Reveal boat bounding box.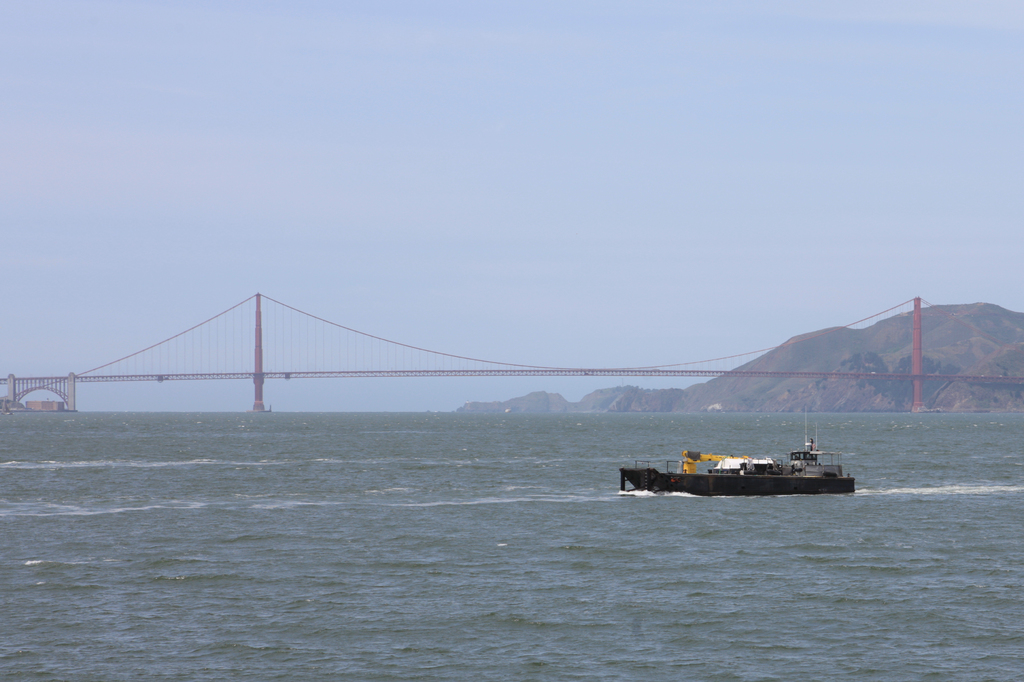
Revealed: x1=612, y1=409, x2=857, y2=496.
